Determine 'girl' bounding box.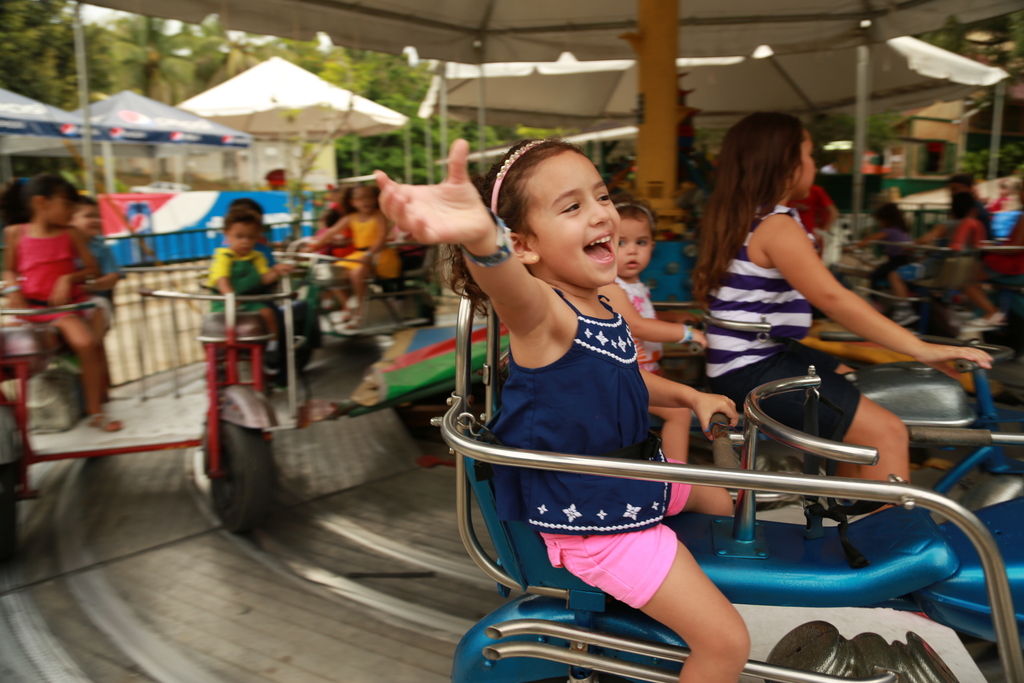
Determined: [left=305, top=184, right=390, bottom=330].
